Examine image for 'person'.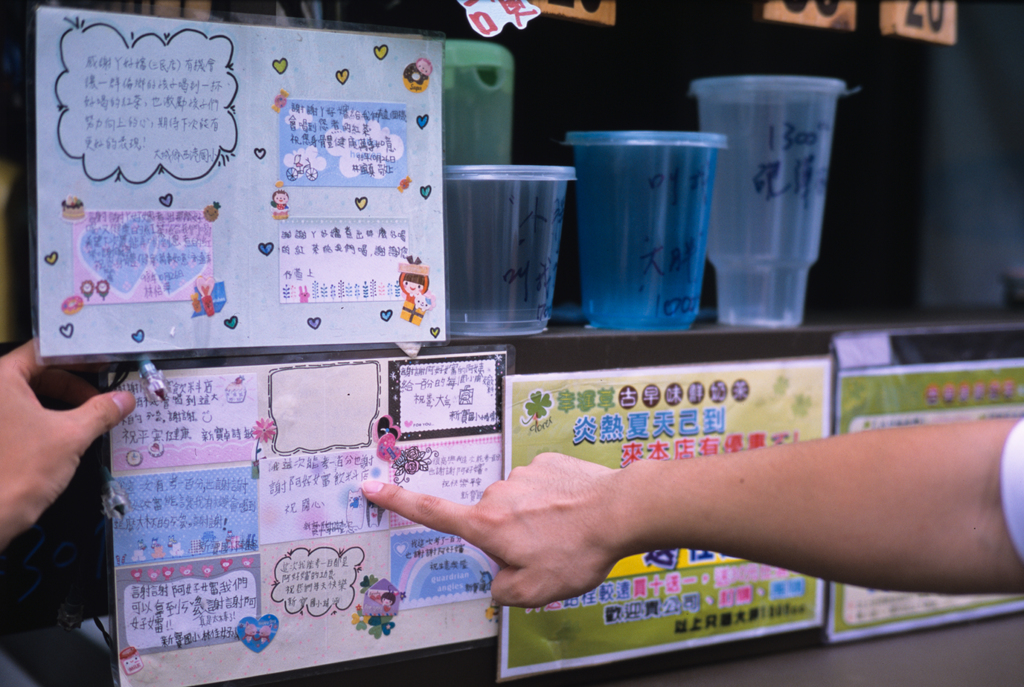
Examination result: 0:329:134:554.
